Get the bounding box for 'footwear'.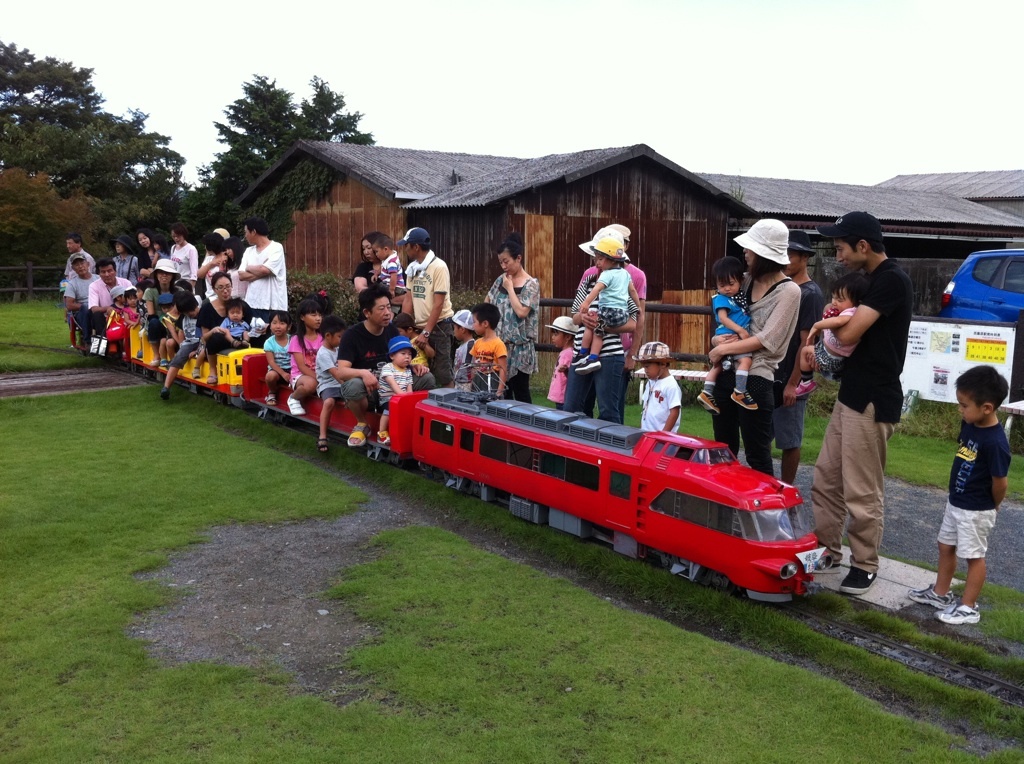
[152, 358, 160, 367].
